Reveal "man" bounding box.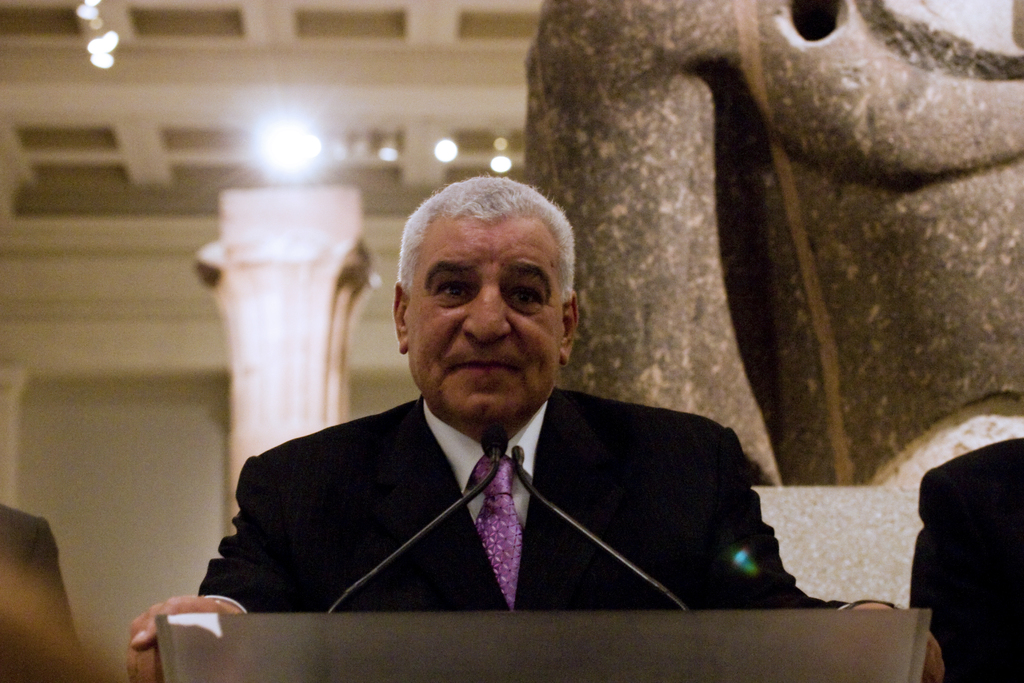
Revealed: <region>122, 174, 949, 682</region>.
